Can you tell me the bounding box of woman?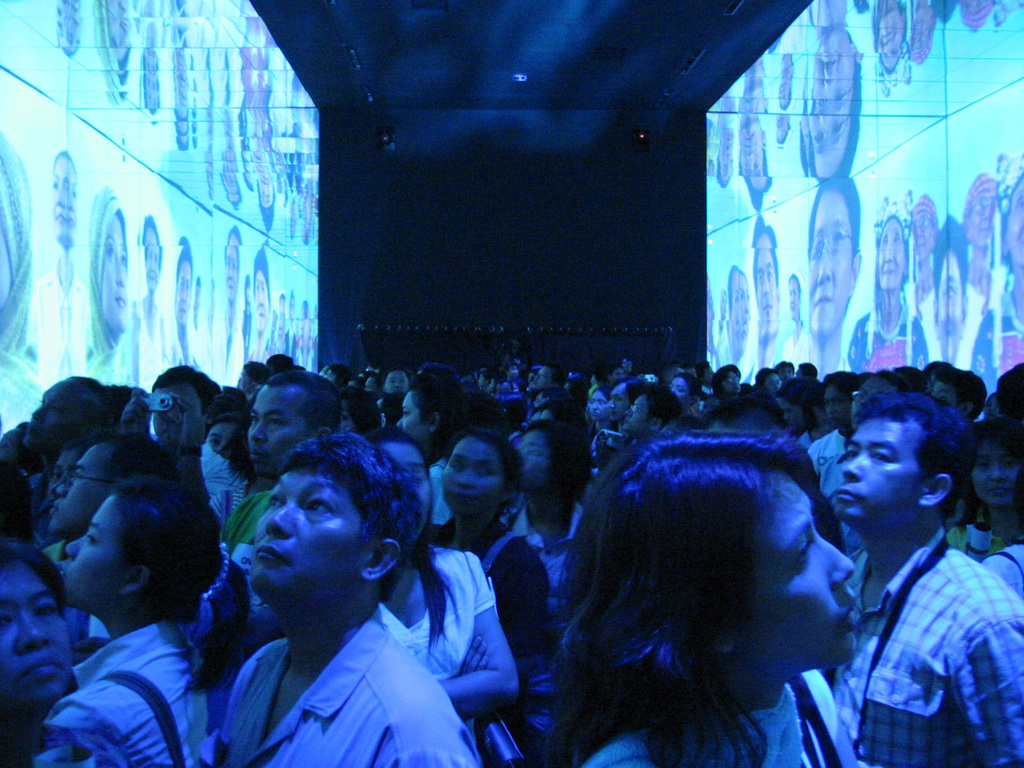
[x1=241, y1=273, x2=253, y2=360].
